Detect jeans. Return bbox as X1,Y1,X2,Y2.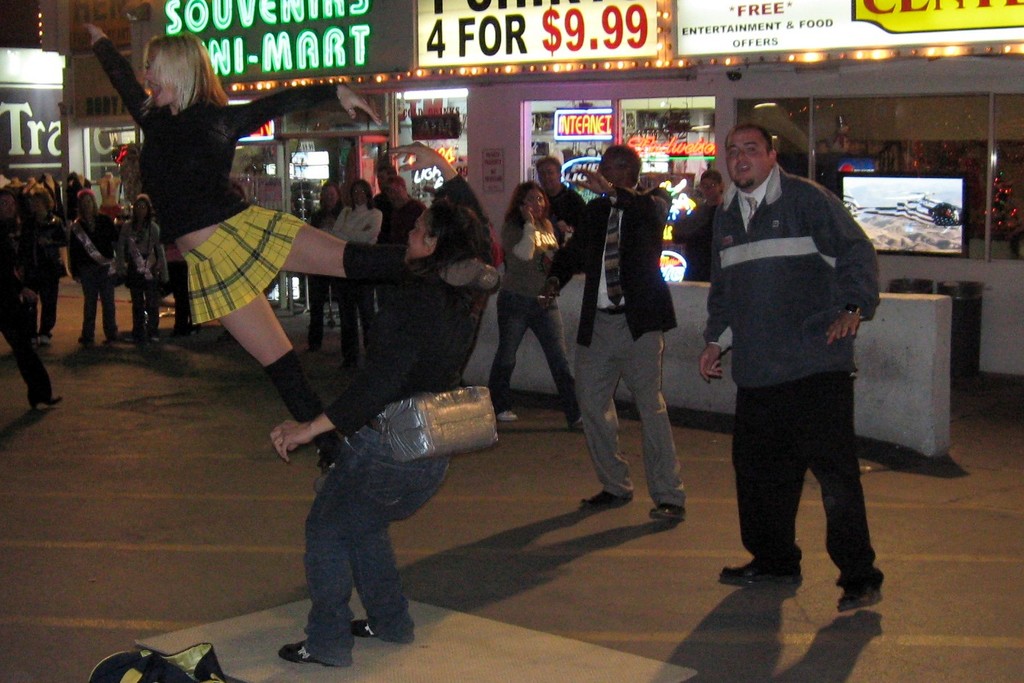
446,280,490,386.
